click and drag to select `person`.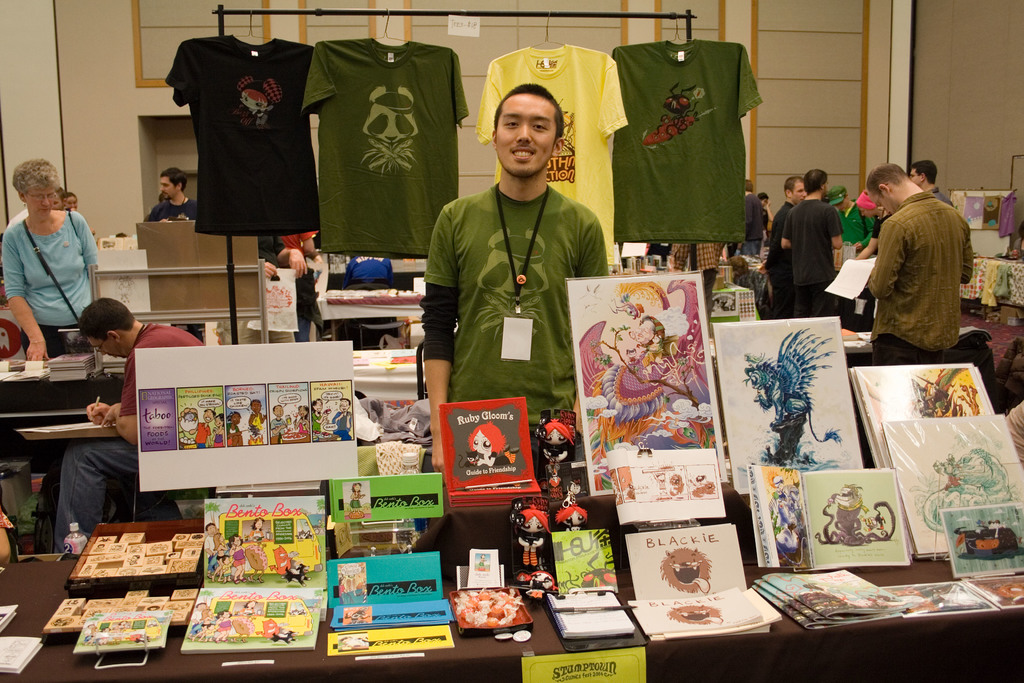
Selection: left=763, top=171, right=808, bottom=313.
